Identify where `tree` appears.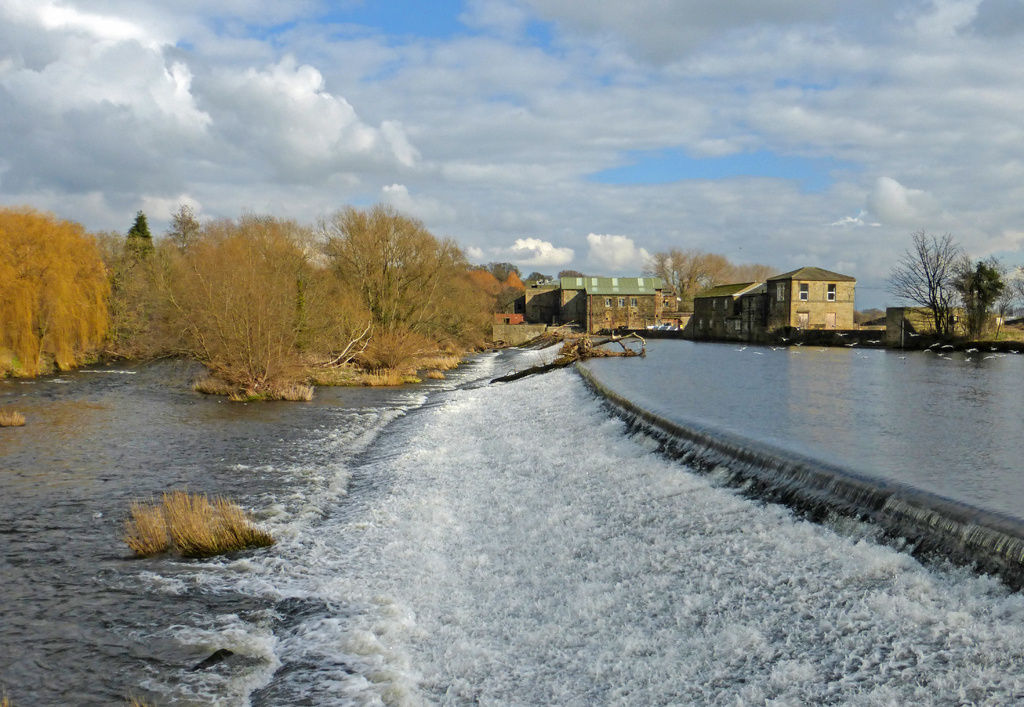
Appears at Rect(724, 260, 781, 285).
